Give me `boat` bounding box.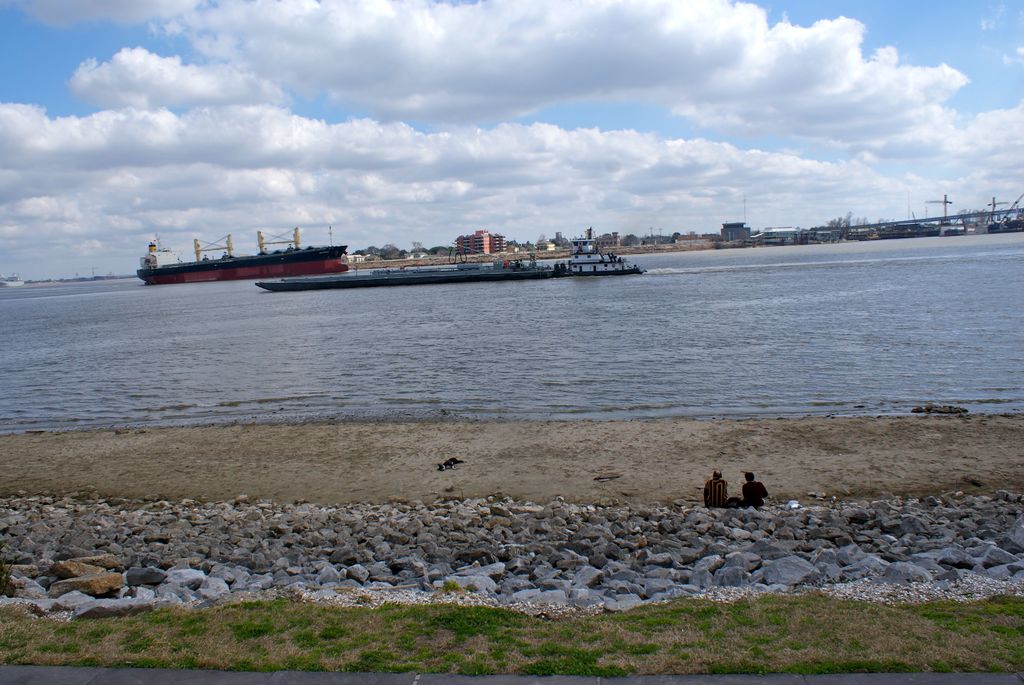
{"x1": 554, "y1": 224, "x2": 646, "y2": 277}.
